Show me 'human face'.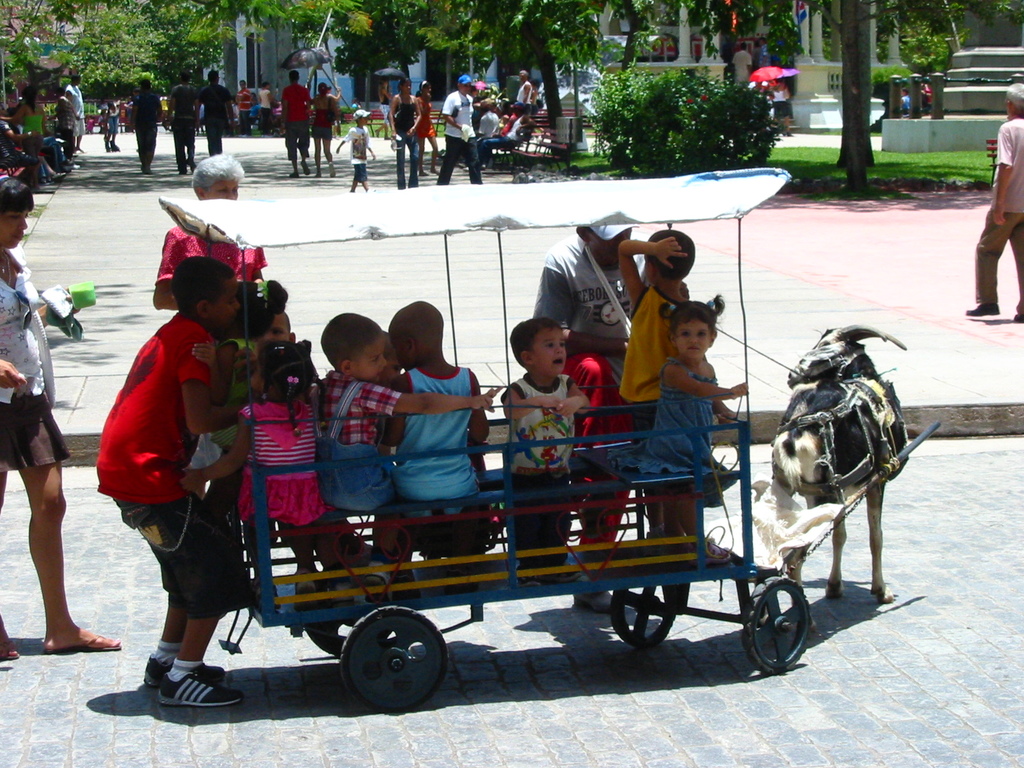
'human face' is here: [x1=75, y1=74, x2=84, y2=88].
